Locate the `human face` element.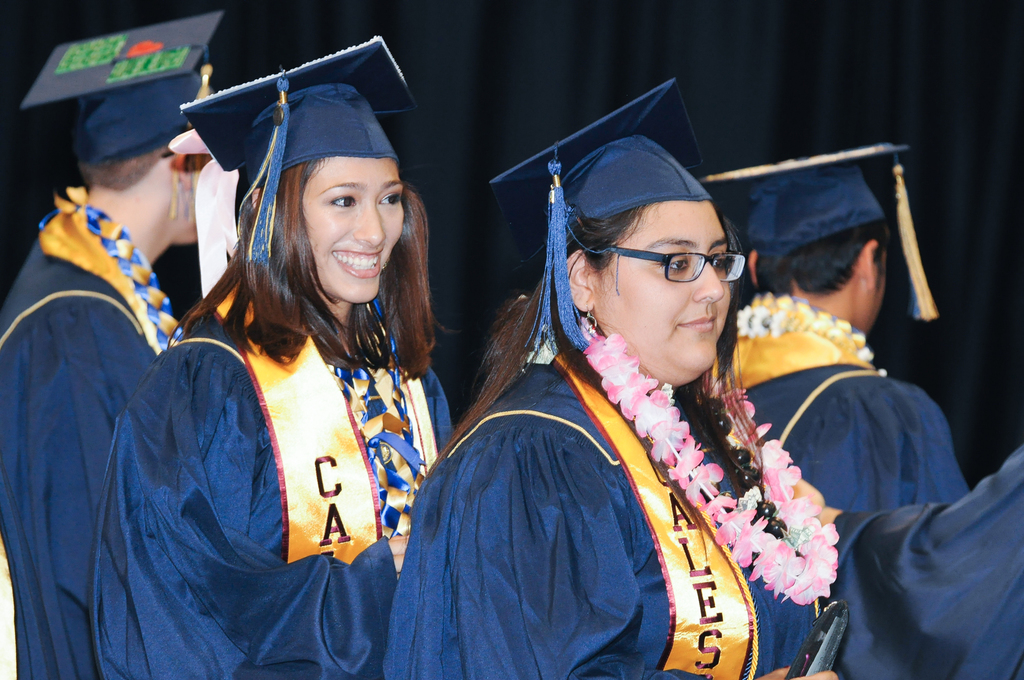
Element bbox: (301, 154, 399, 307).
